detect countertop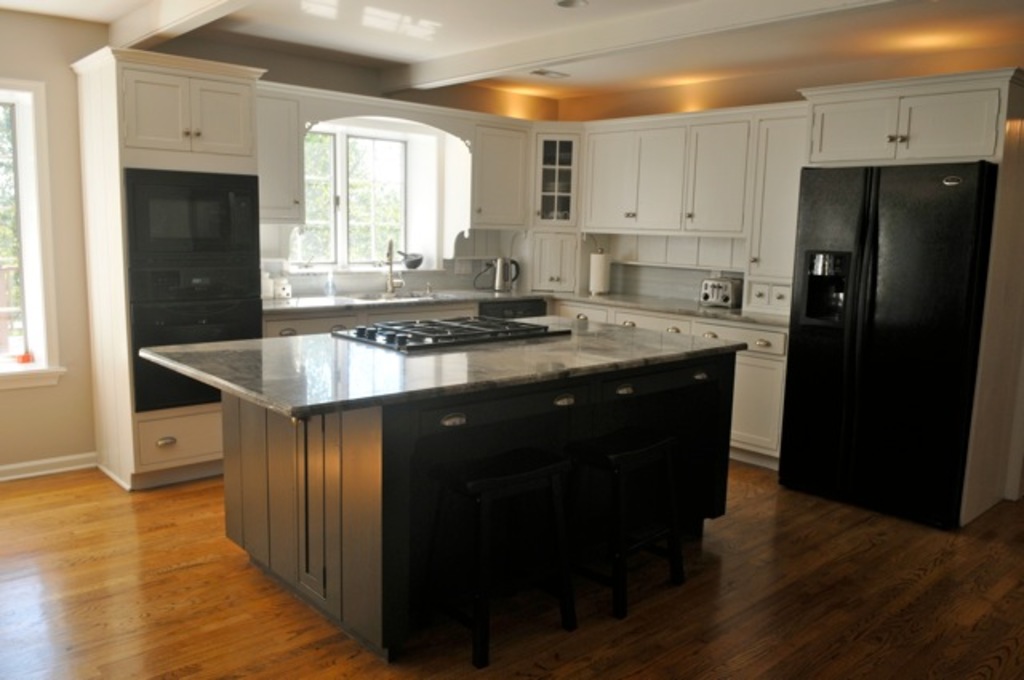
{"left": 261, "top": 283, "right": 795, "bottom": 326}
